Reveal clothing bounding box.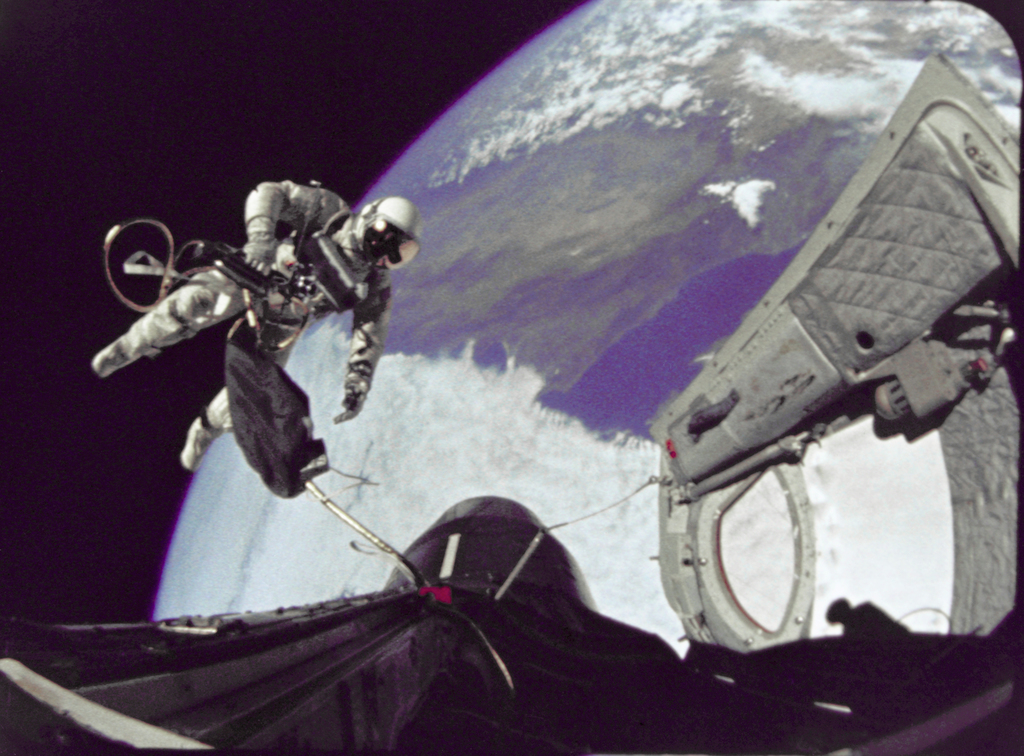
Revealed: bbox(121, 183, 391, 400).
